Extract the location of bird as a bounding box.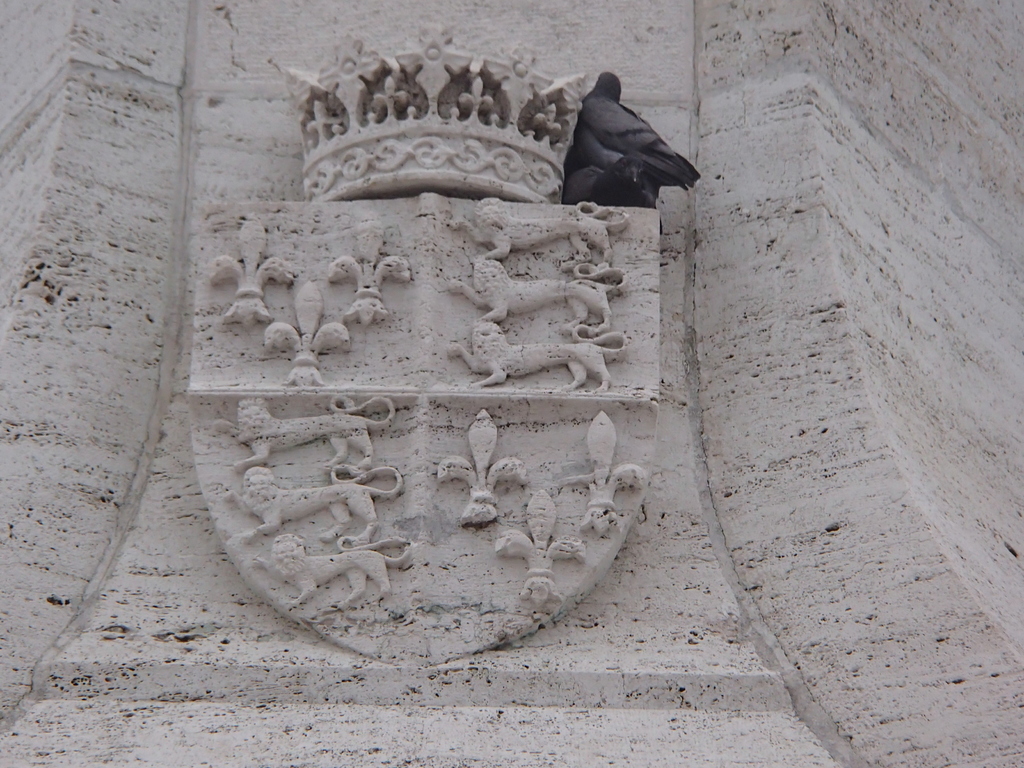
541/71/661/200.
